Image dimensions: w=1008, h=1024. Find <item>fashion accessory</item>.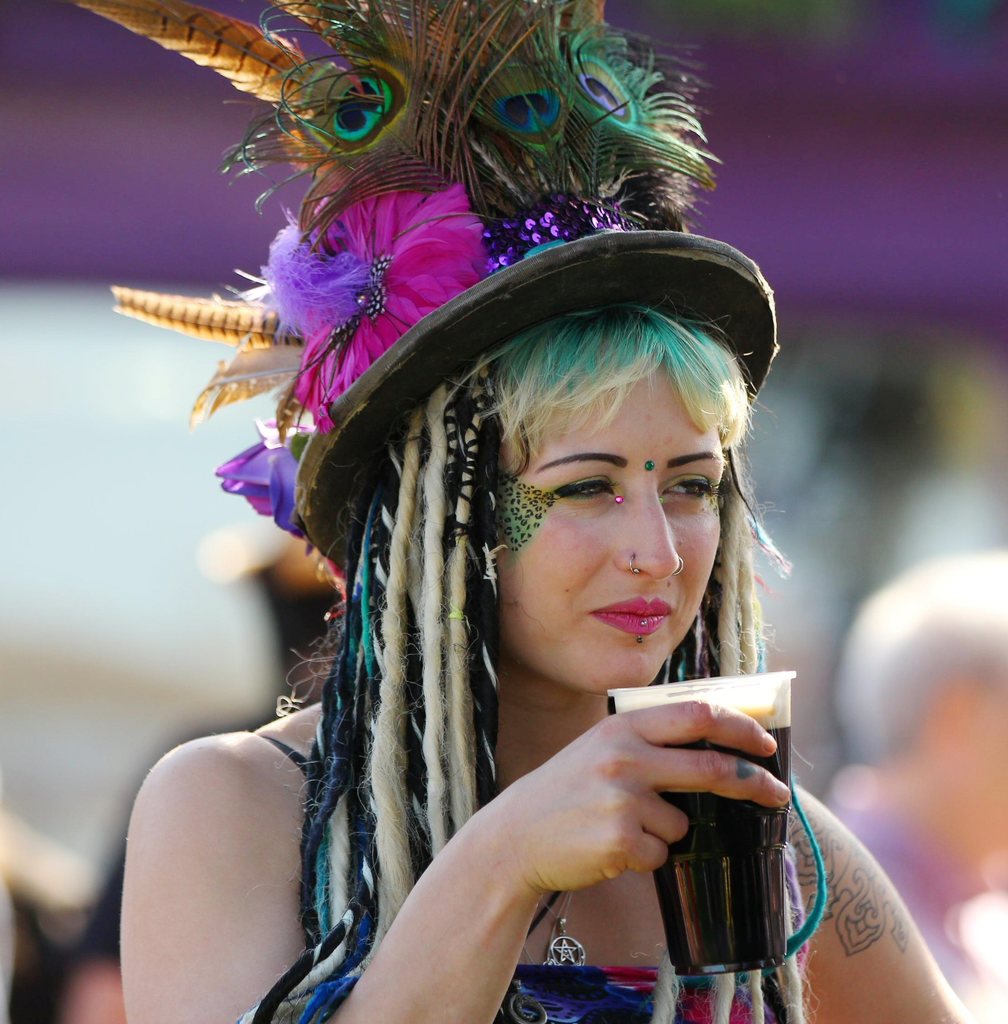
x1=64, y1=0, x2=783, y2=582.
